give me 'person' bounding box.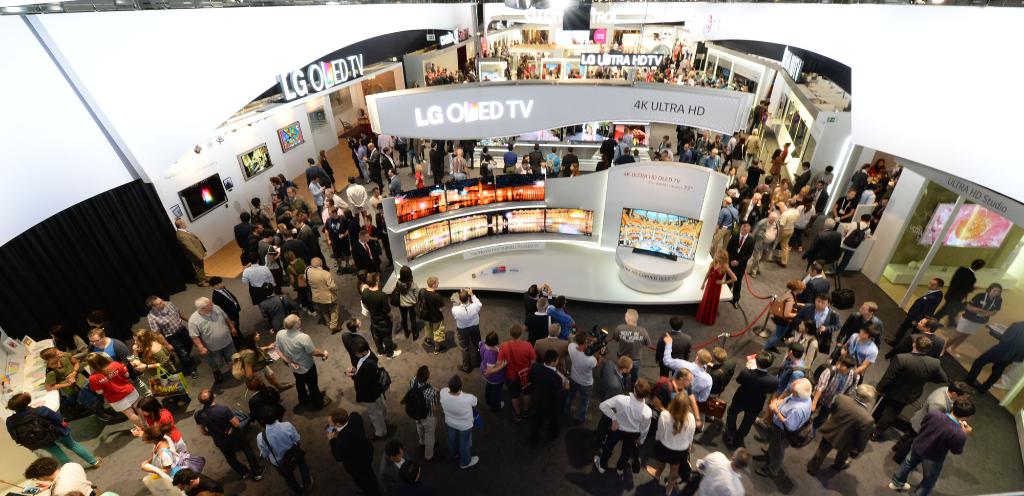
188, 296, 236, 384.
